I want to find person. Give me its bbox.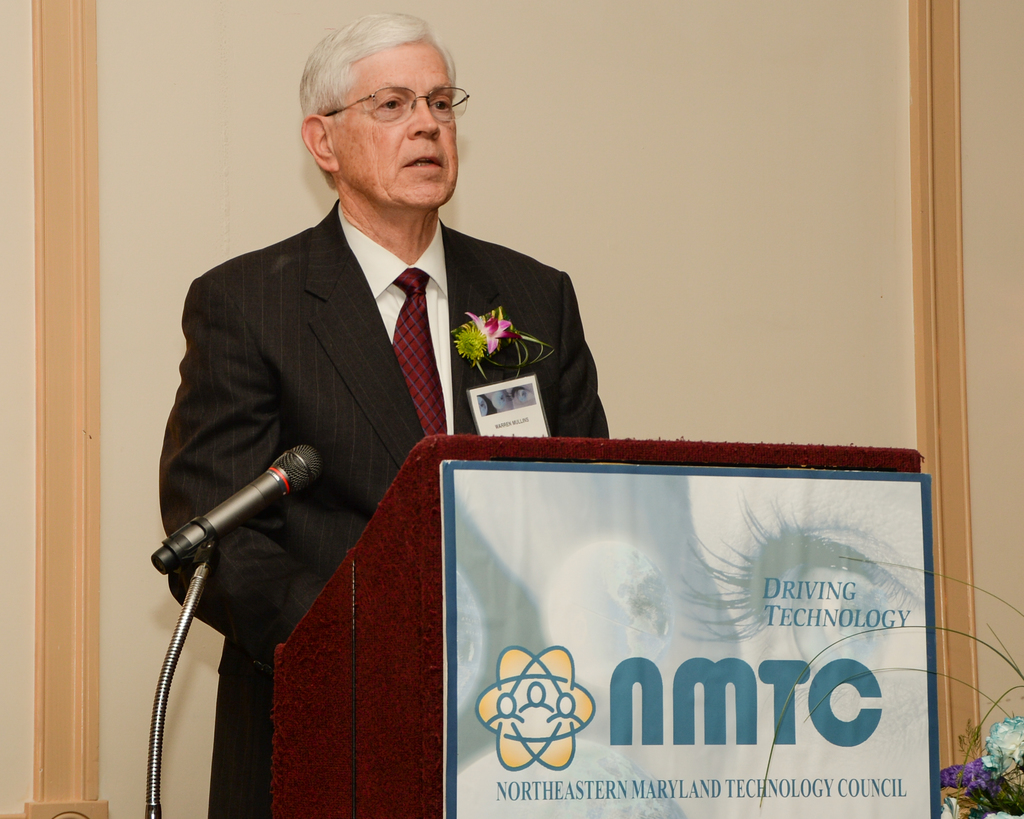
158/15/610/818.
